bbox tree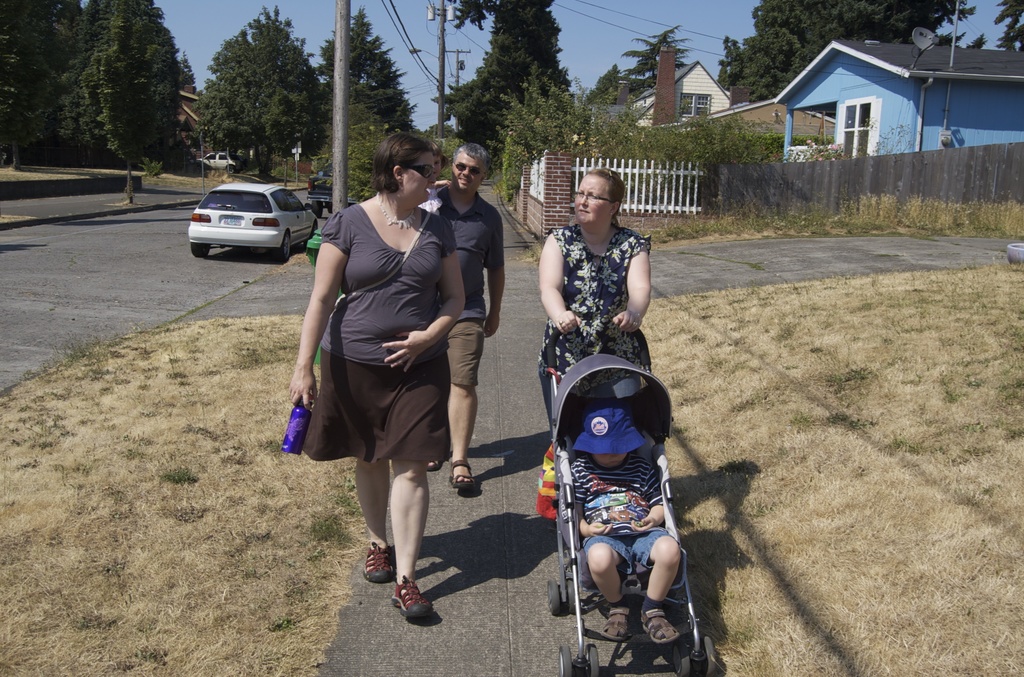
left=472, top=0, right=584, bottom=166
